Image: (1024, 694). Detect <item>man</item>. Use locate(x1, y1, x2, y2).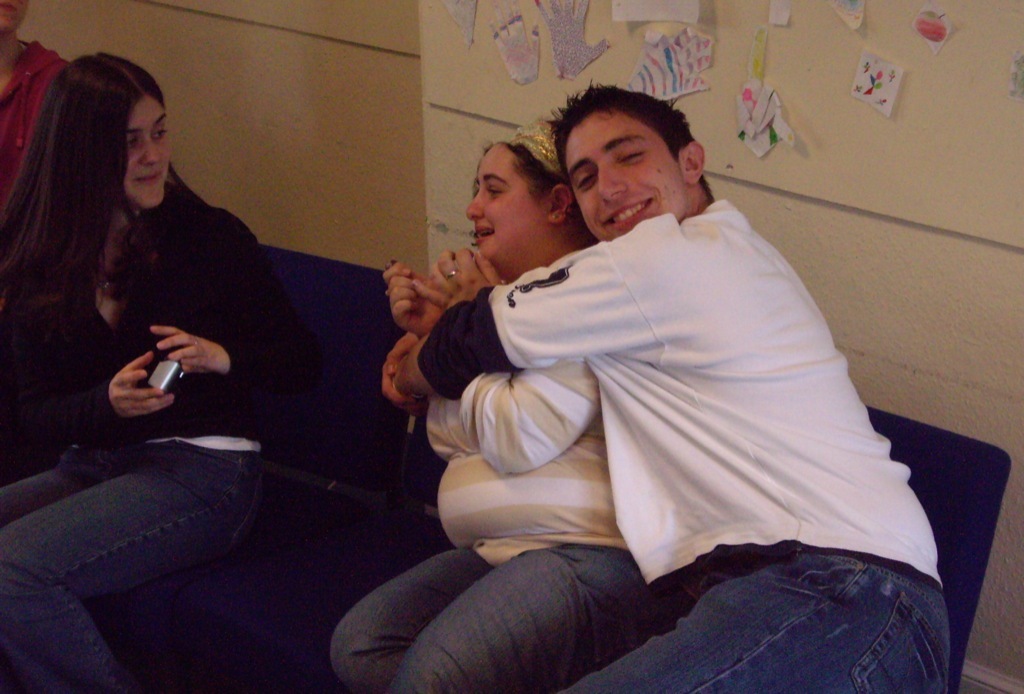
locate(348, 59, 918, 681).
